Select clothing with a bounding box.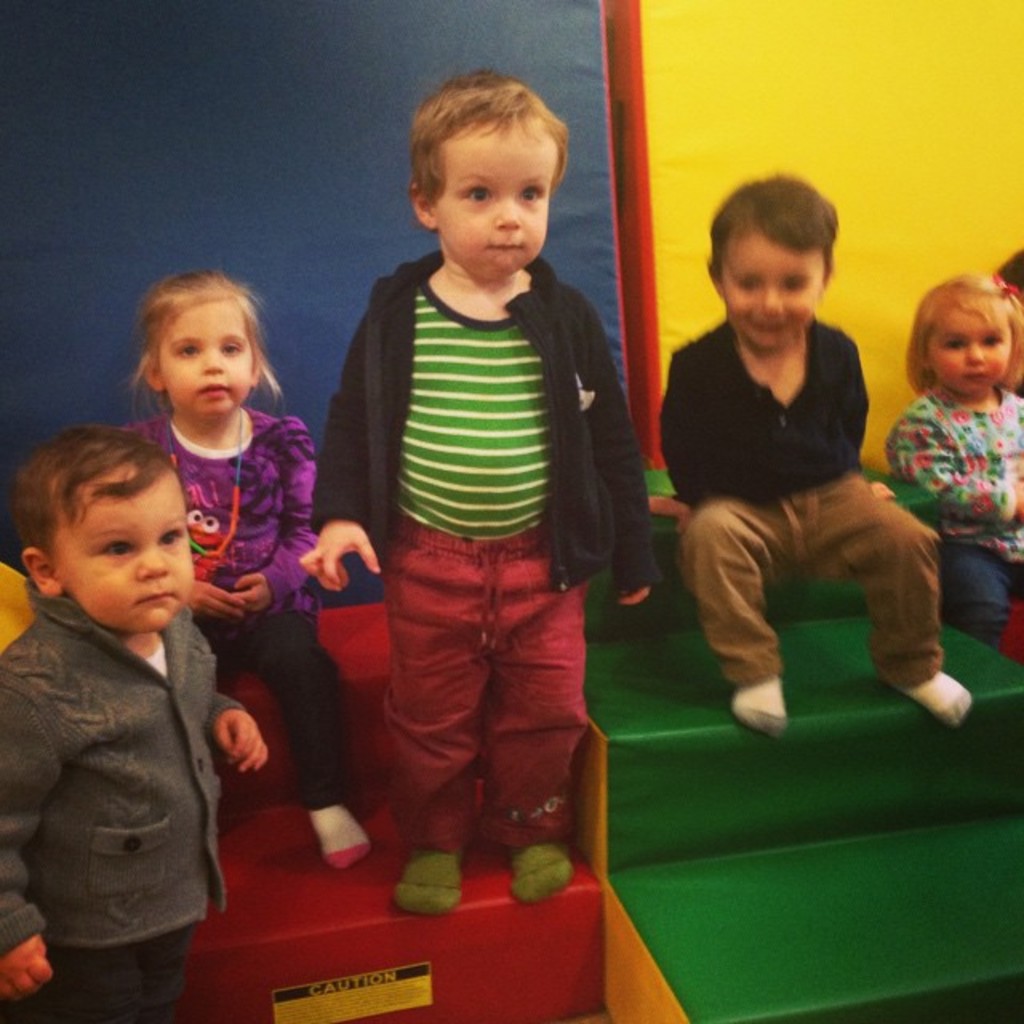
133, 400, 346, 811.
